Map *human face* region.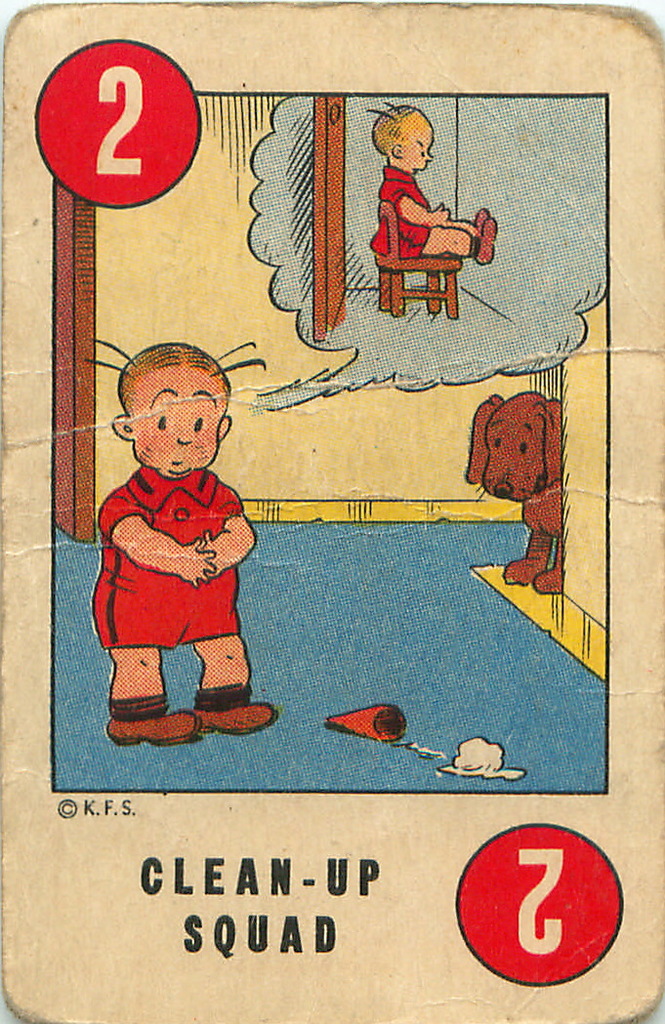
Mapped to box(406, 123, 433, 168).
